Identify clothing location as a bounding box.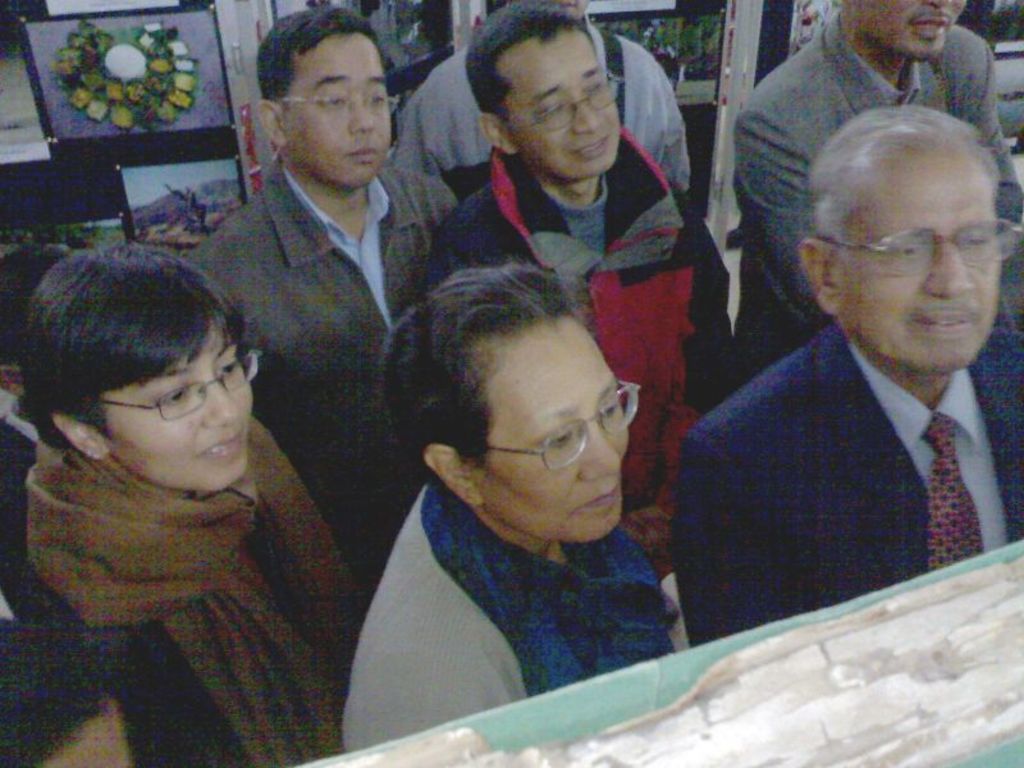
box=[731, 9, 1023, 388].
